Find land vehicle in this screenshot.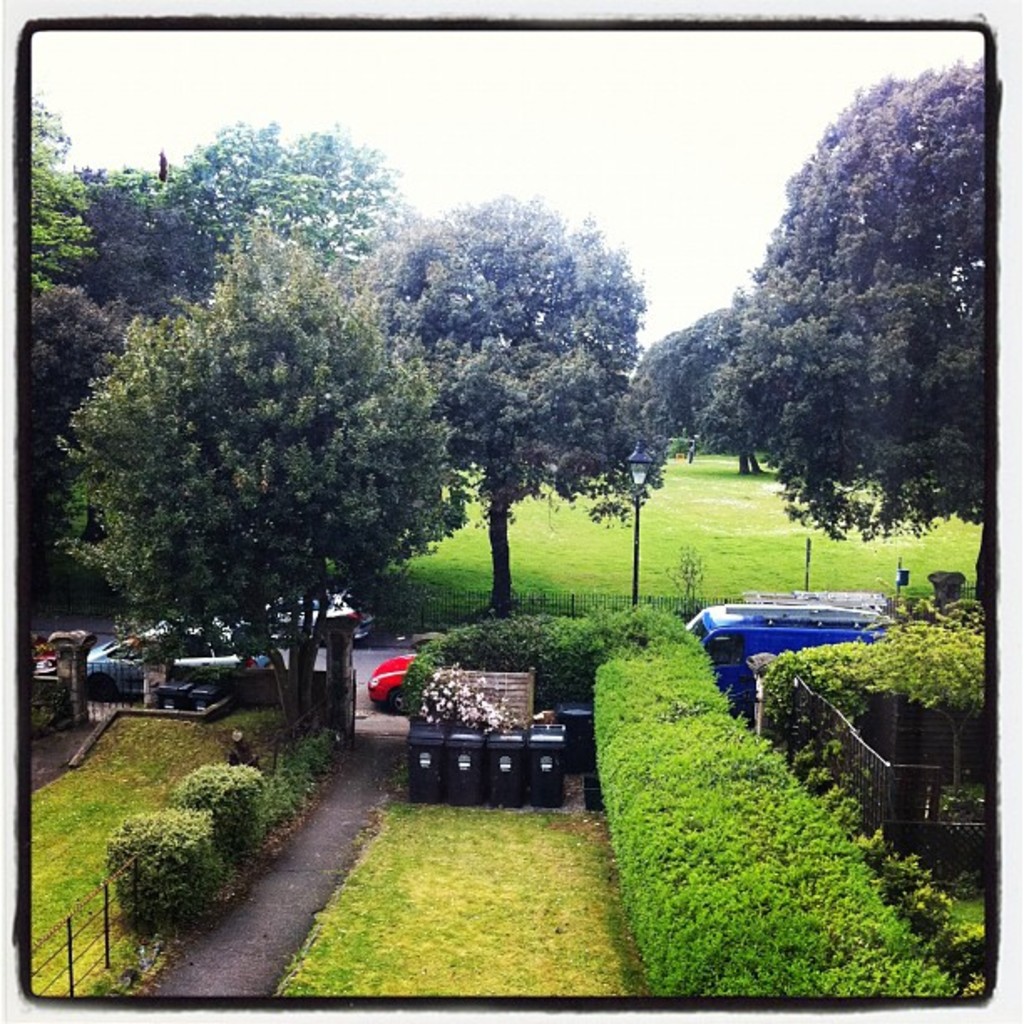
The bounding box for land vehicle is crop(261, 587, 381, 644).
